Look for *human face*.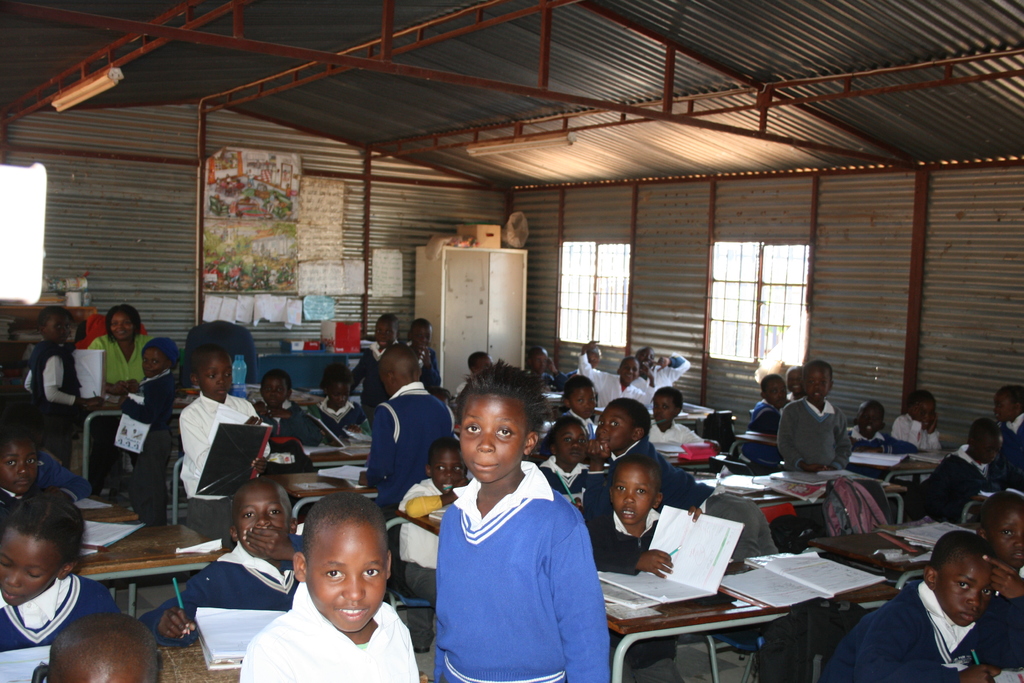
Found: 141 349 166 375.
